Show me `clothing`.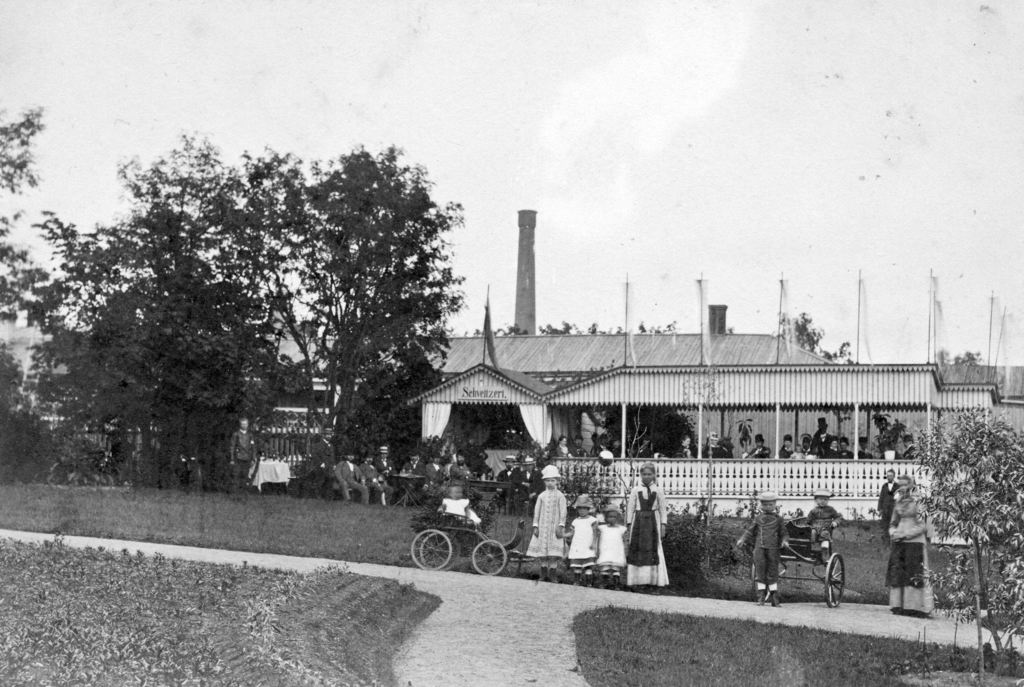
`clothing` is here: BBox(744, 510, 789, 583).
